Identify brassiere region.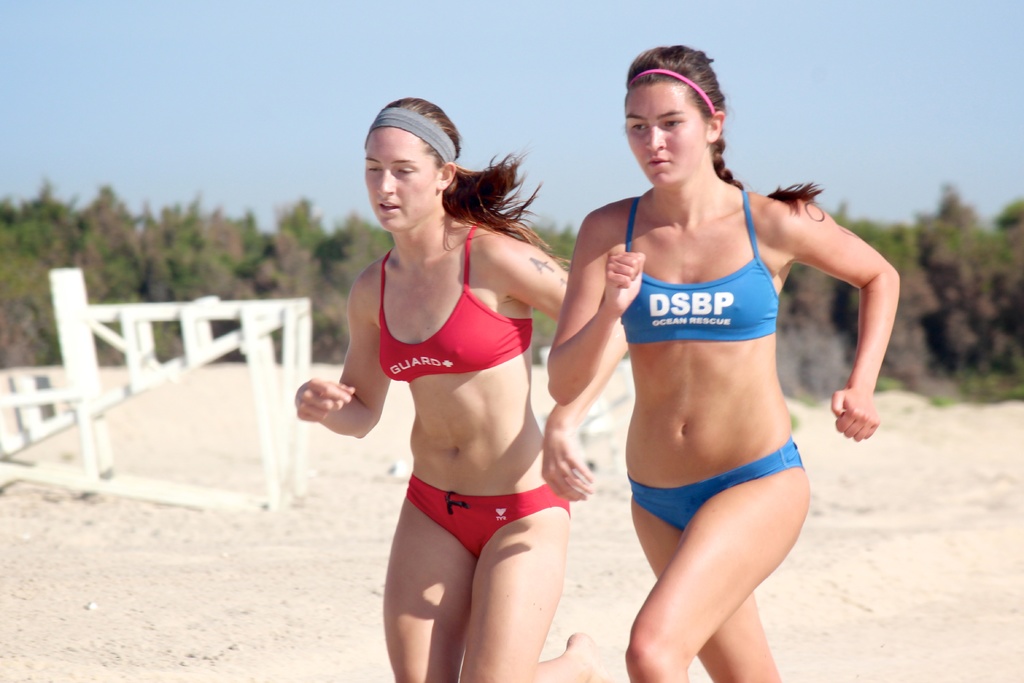
Region: bbox(619, 188, 780, 344).
